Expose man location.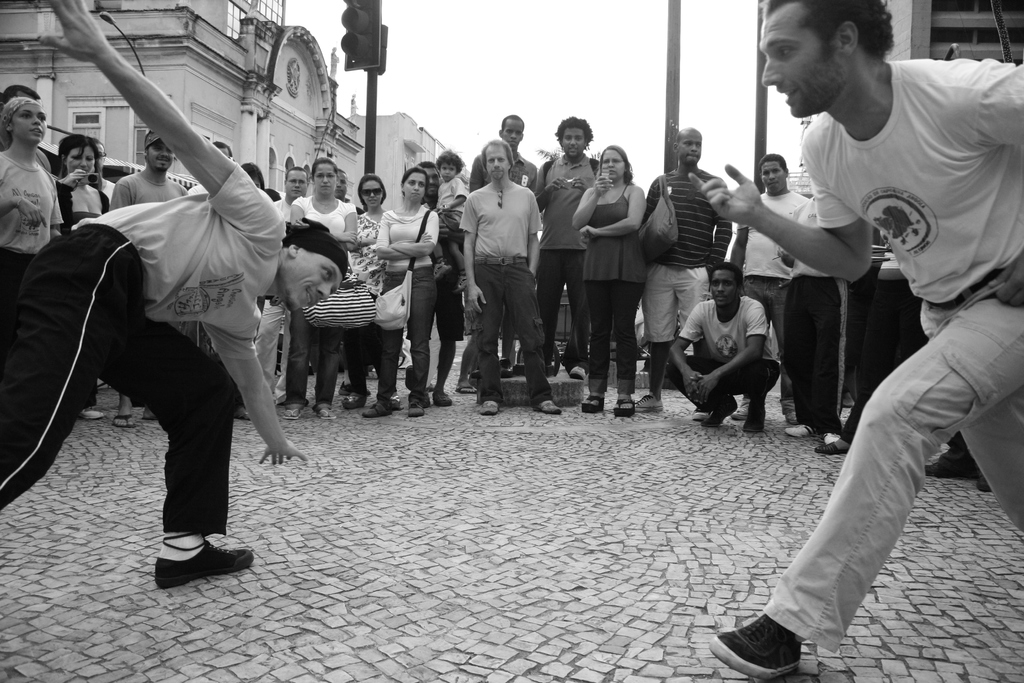
Exposed at bbox(727, 157, 811, 424).
